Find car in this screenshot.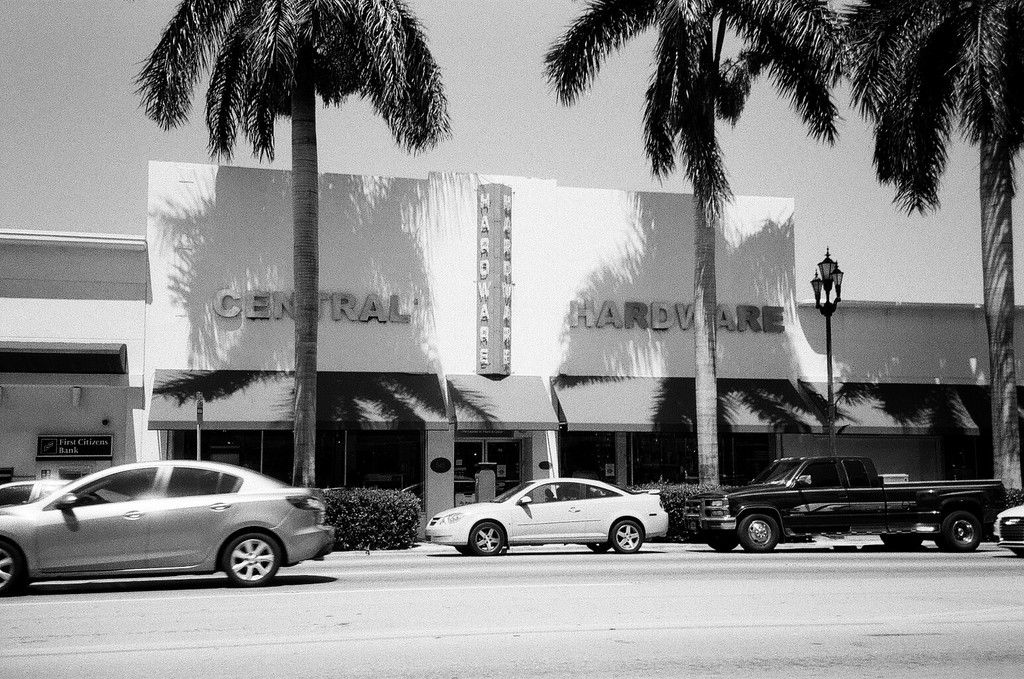
The bounding box for car is [0,476,133,505].
